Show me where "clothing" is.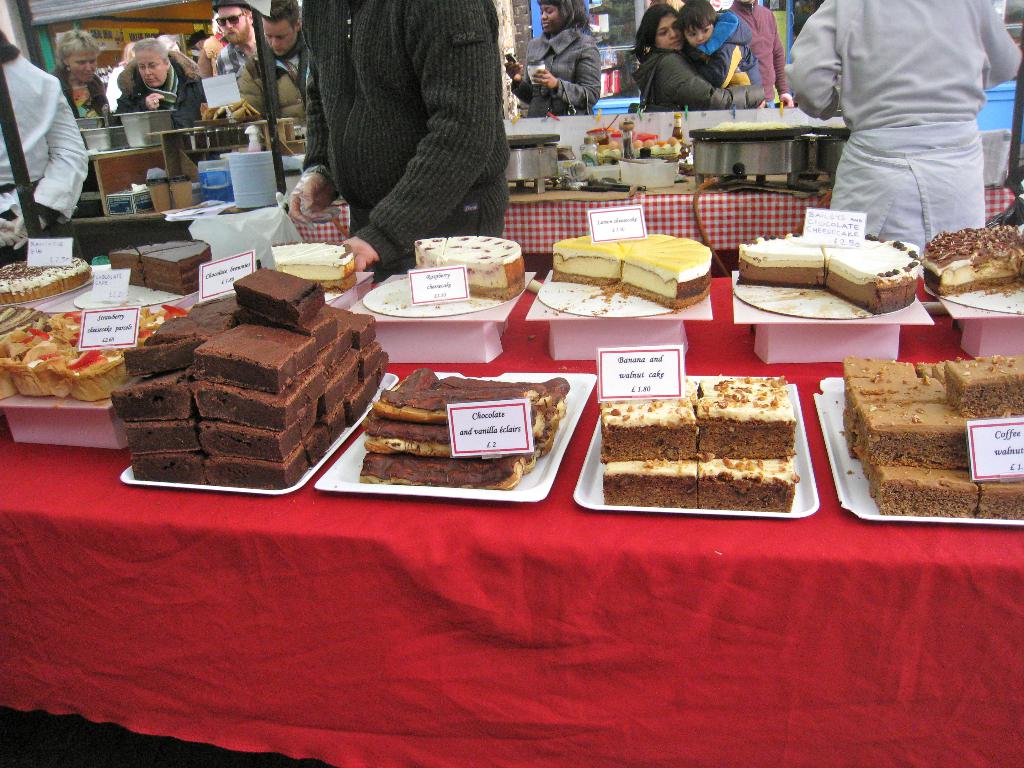
"clothing" is at bbox=[785, 0, 1011, 223].
